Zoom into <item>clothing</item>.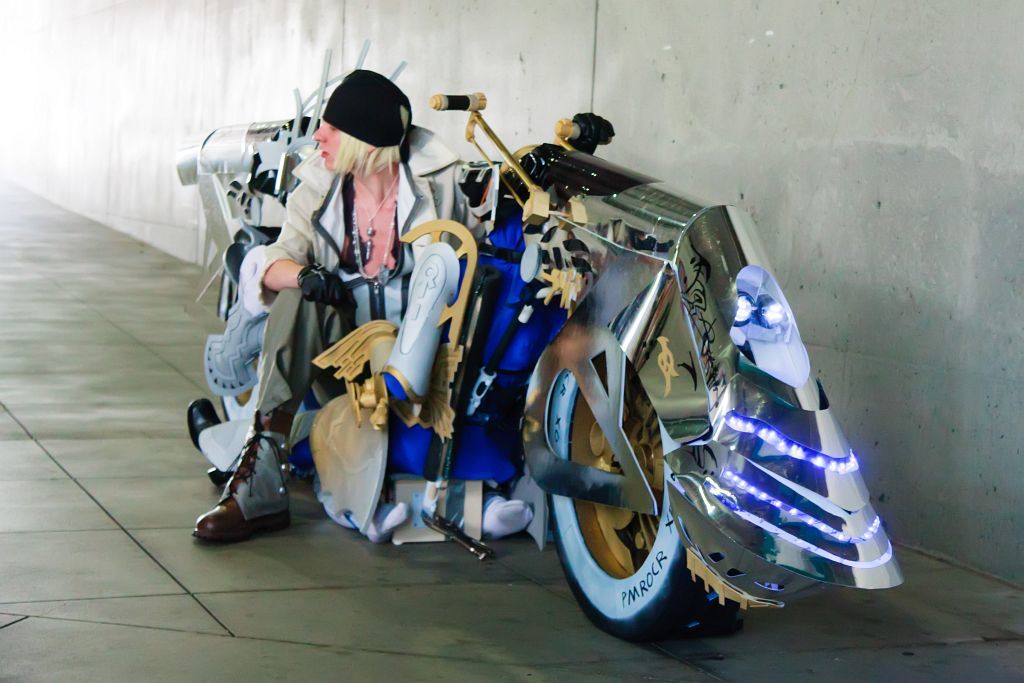
Zoom target: detection(251, 122, 473, 473).
